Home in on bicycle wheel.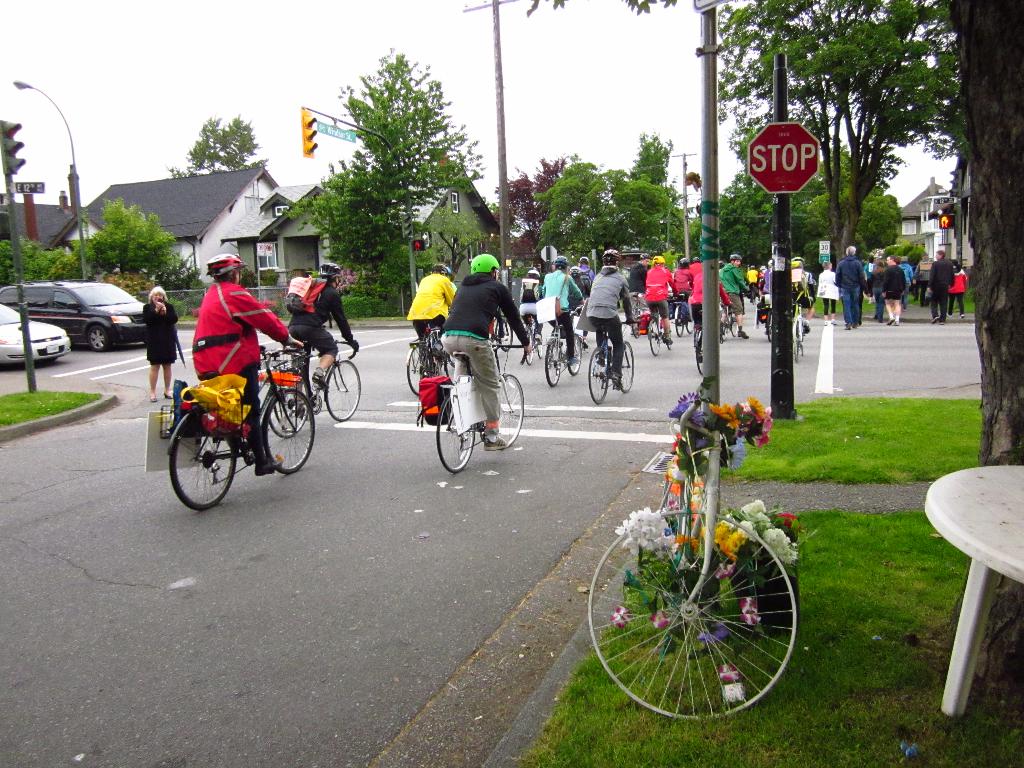
Homed in at crop(566, 333, 583, 376).
